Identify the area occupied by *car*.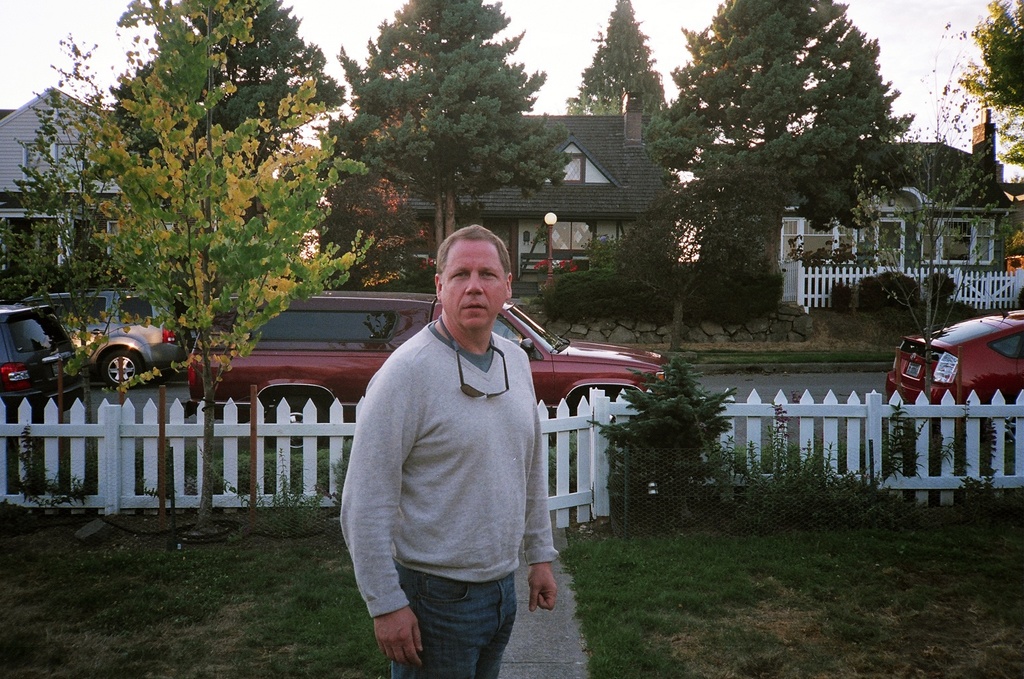
Area: left=37, top=275, right=186, bottom=387.
